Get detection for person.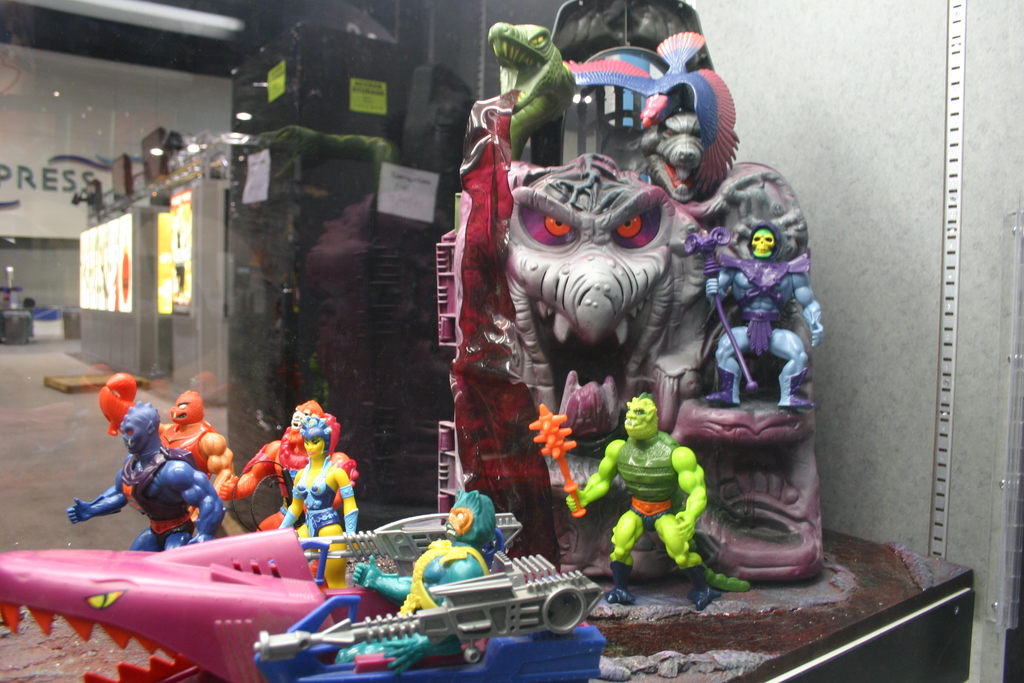
Detection: bbox=[287, 419, 374, 589].
